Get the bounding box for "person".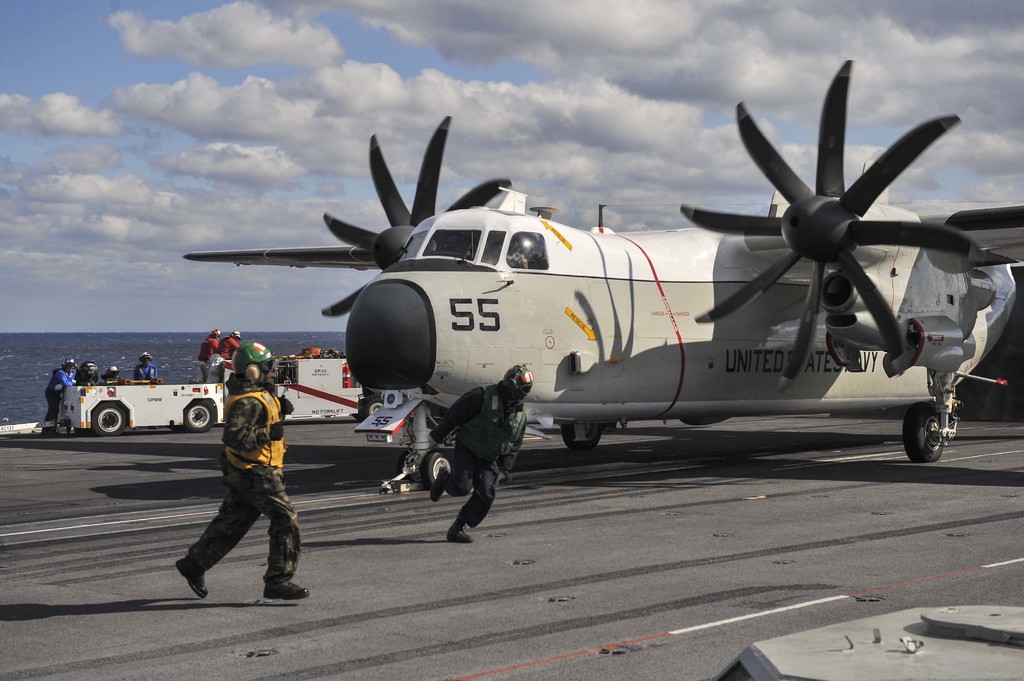
189,326,221,382.
